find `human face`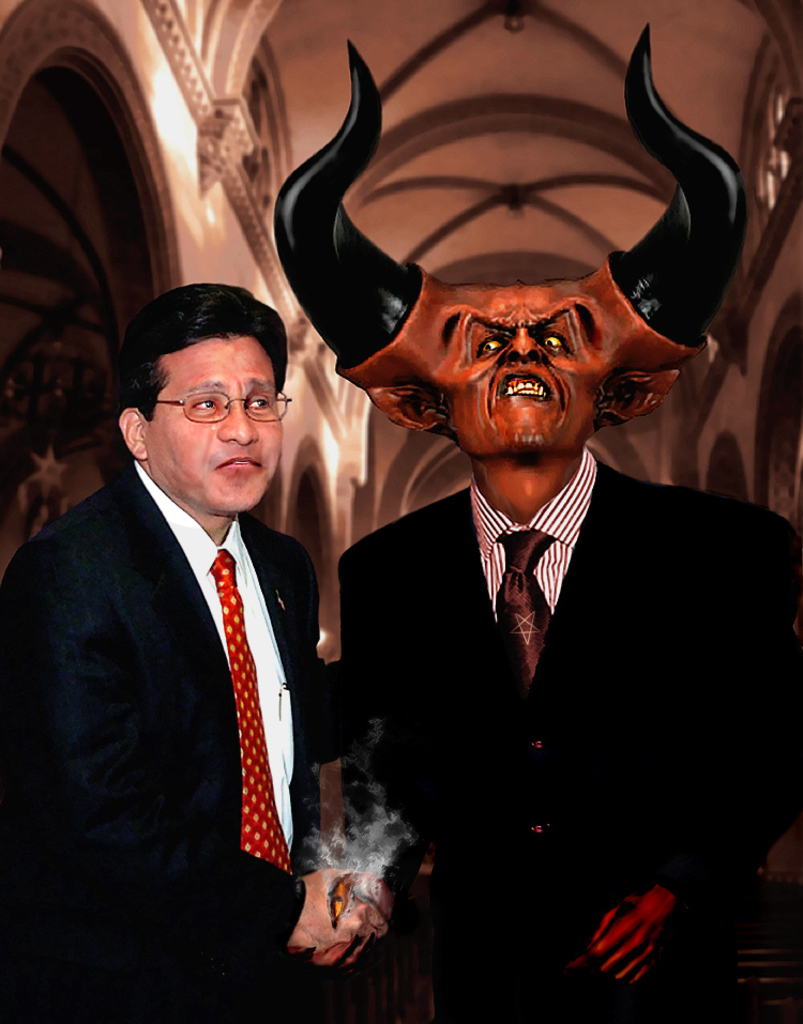
152:334:284:511
